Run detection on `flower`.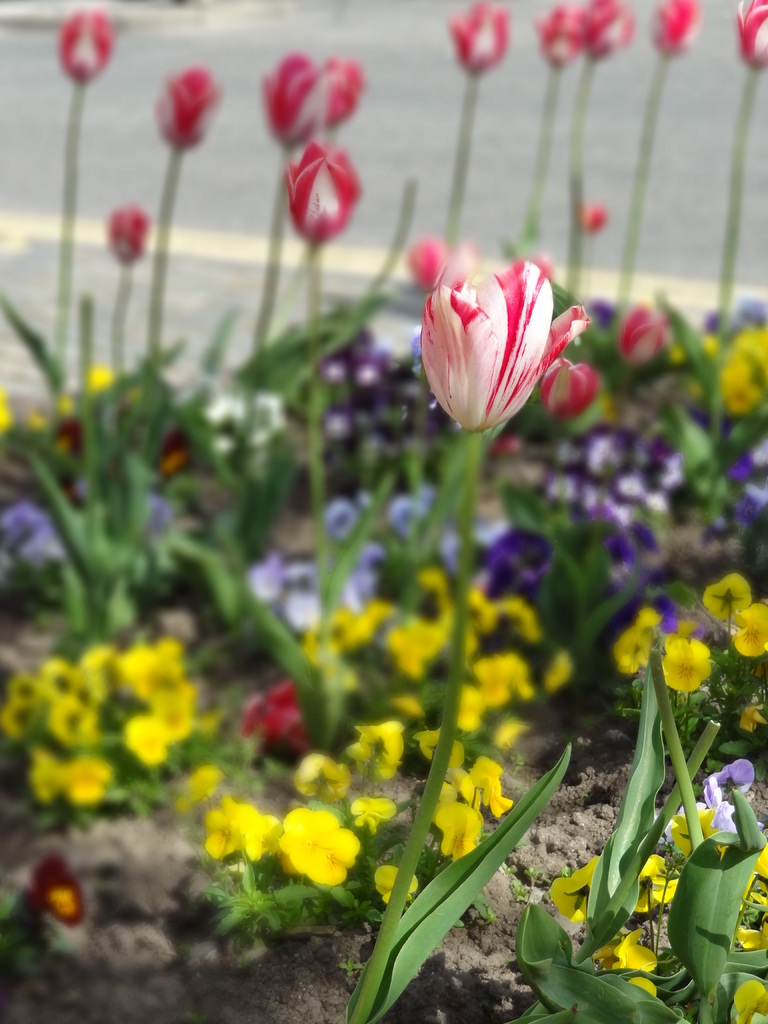
Result: 317, 47, 371, 124.
